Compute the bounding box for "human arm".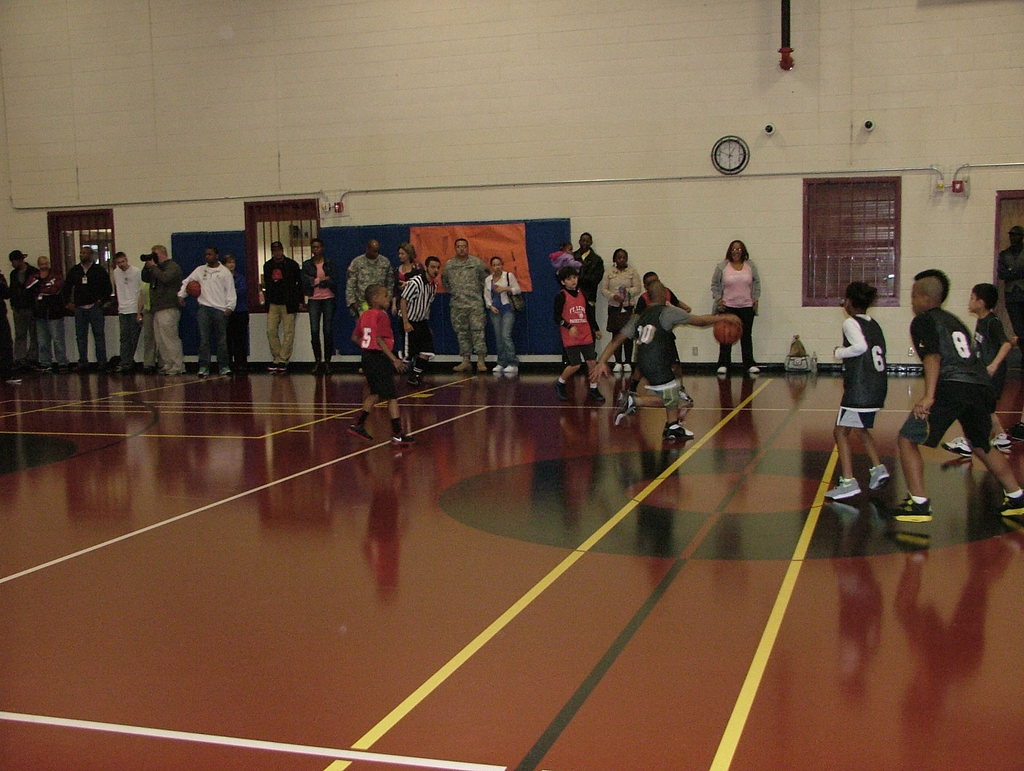
<region>668, 300, 741, 325</region>.
